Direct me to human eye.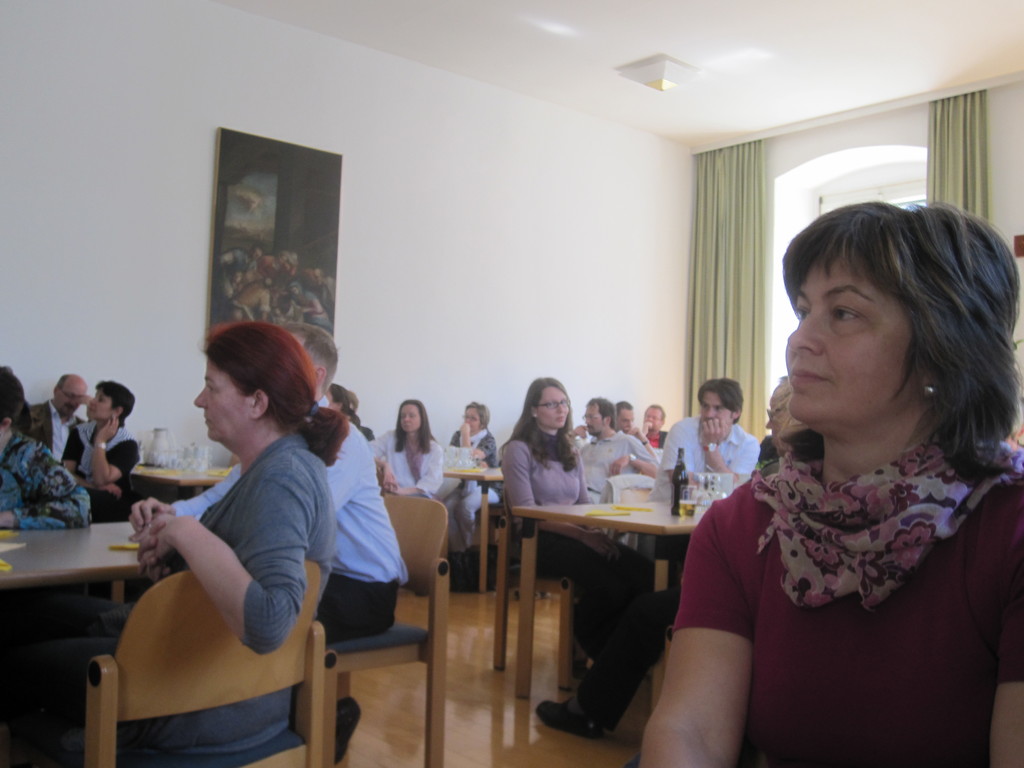
Direction: bbox=[831, 300, 861, 330].
